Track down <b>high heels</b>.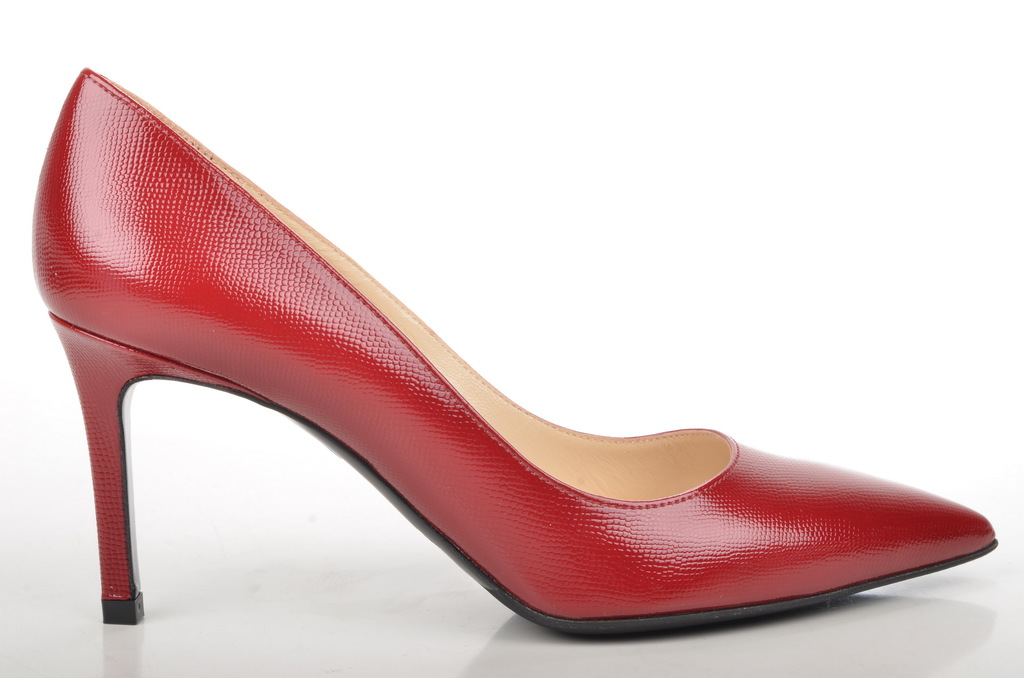
Tracked to Rect(36, 69, 991, 639).
